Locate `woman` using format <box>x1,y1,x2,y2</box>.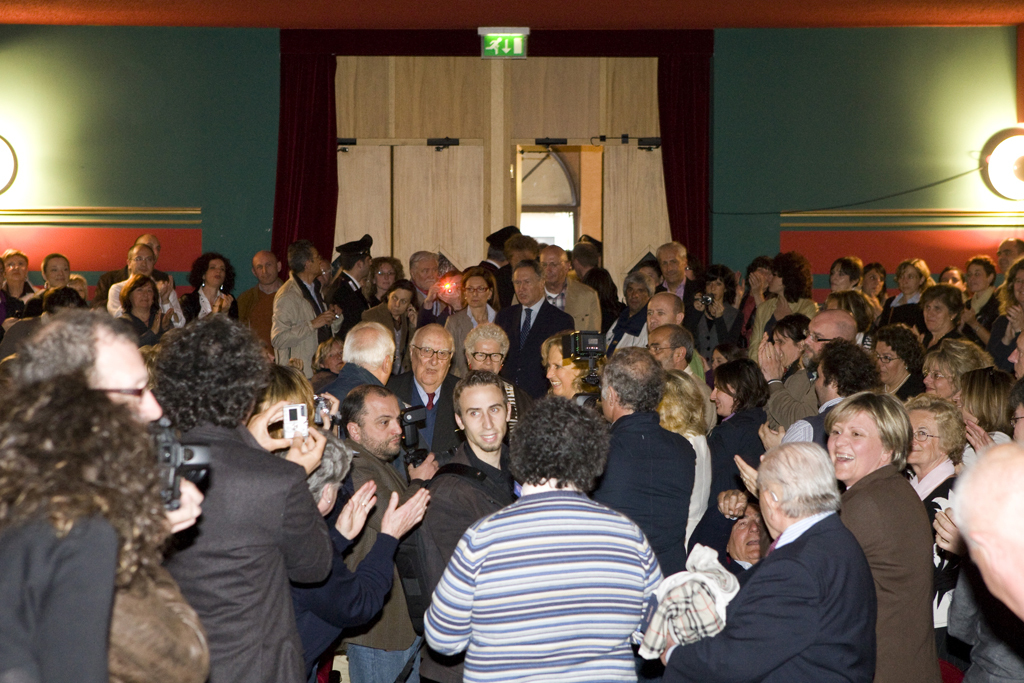
<box>104,269,174,342</box>.
